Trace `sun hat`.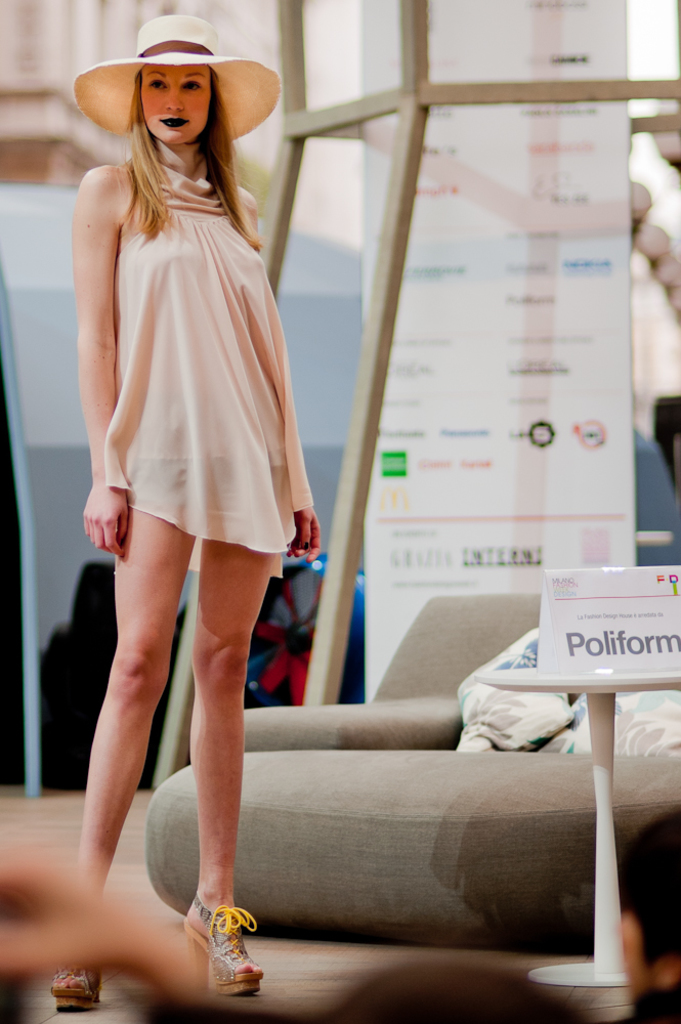
Traced to l=59, t=11, r=287, b=140.
